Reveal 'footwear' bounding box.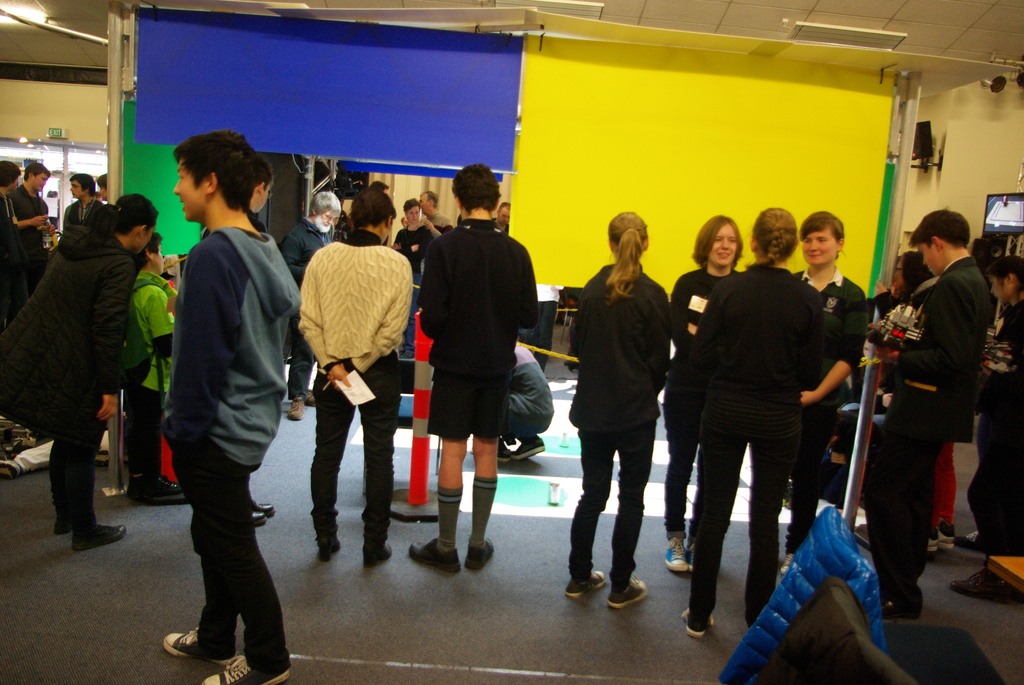
Revealed: <box>568,567,607,598</box>.
